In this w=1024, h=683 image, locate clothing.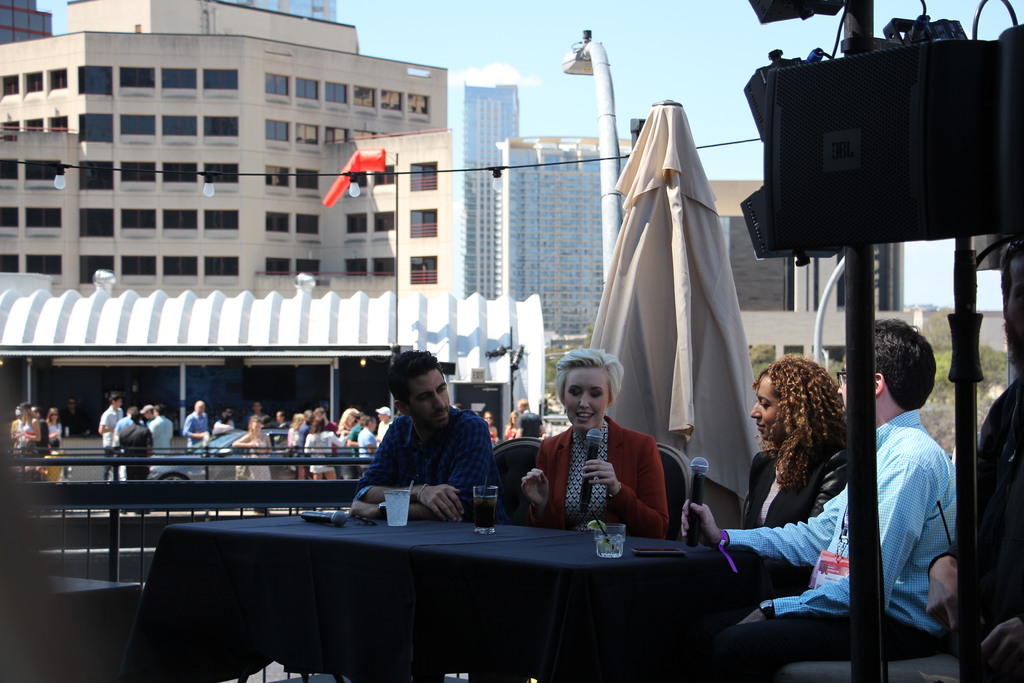
Bounding box: x1=352, y1=406, x2=501, y2=528.
